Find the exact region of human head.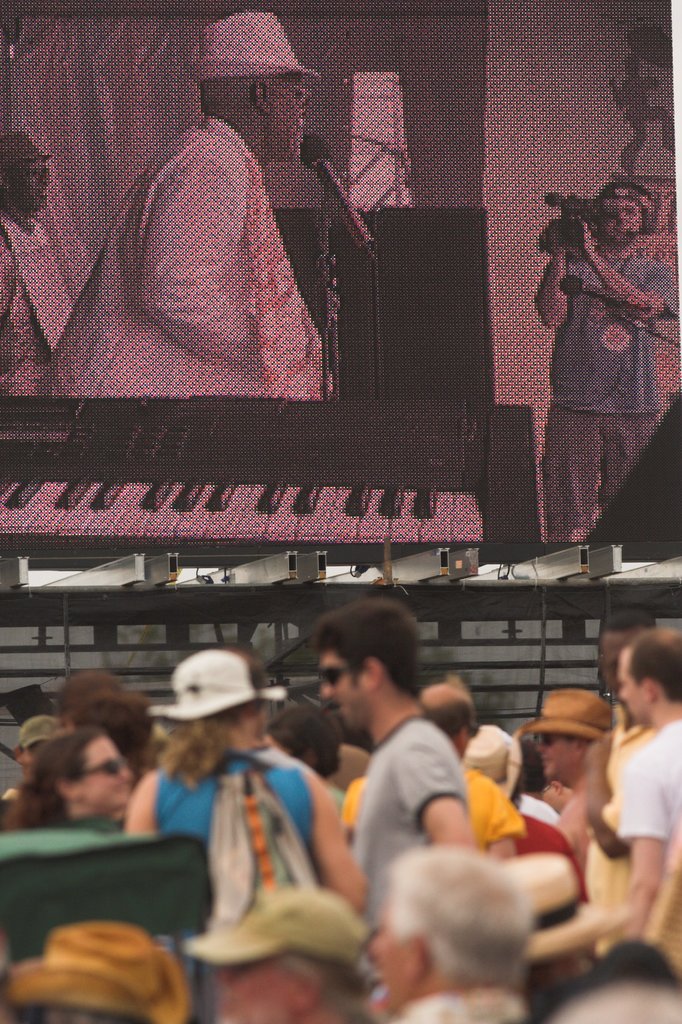
Exact region: (x1=364, y1=851, x2=535, y2=1005).
